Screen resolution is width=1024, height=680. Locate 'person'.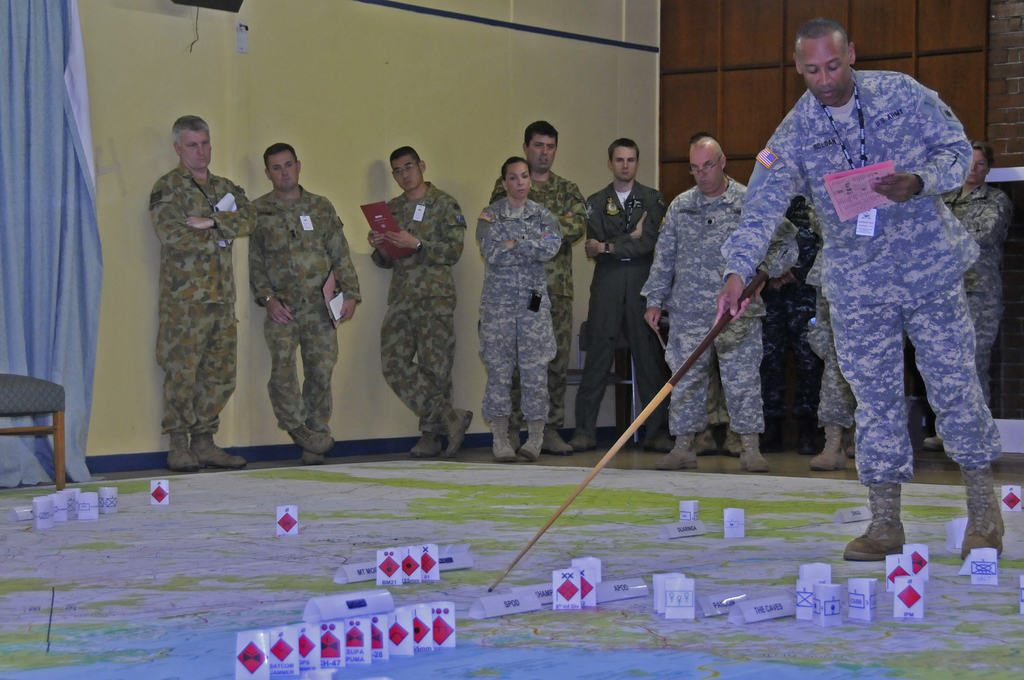
(left=244, top=145, right=367, bottom=467).
